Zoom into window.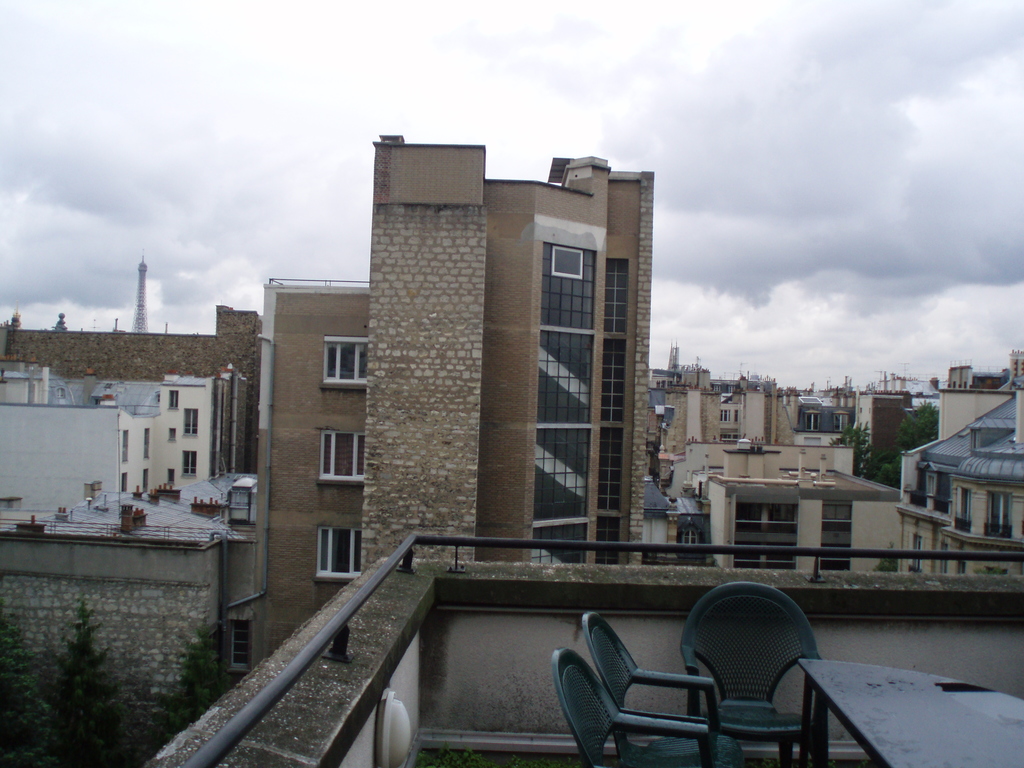
Zoom target: select_region(593, 516, 625, 569).
